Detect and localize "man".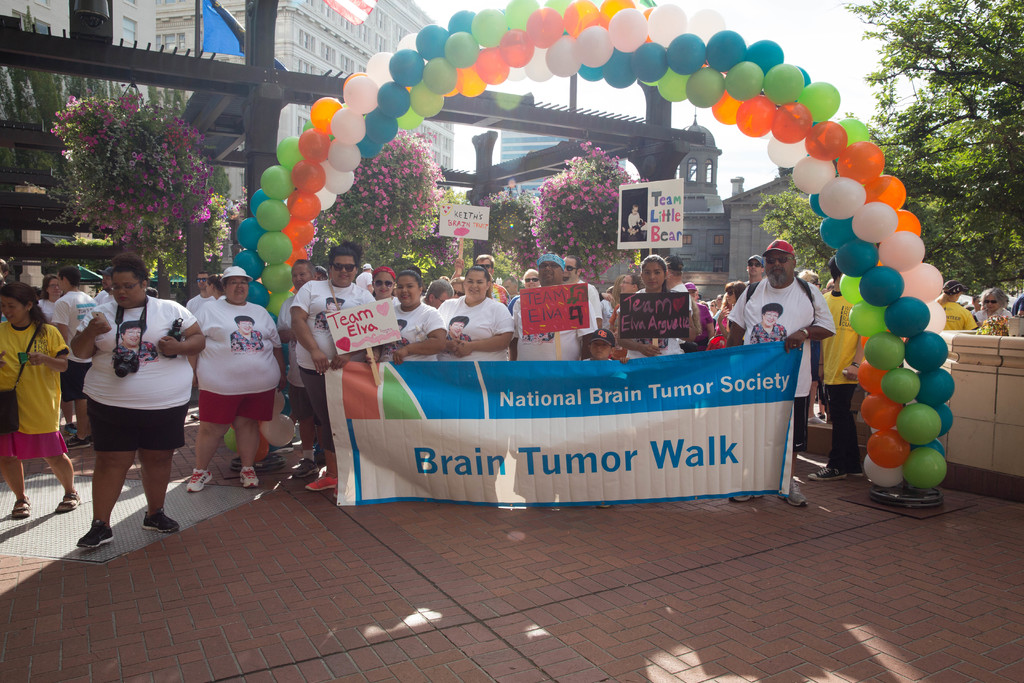
Localized at l=49, t=265, r=99, b=450.
